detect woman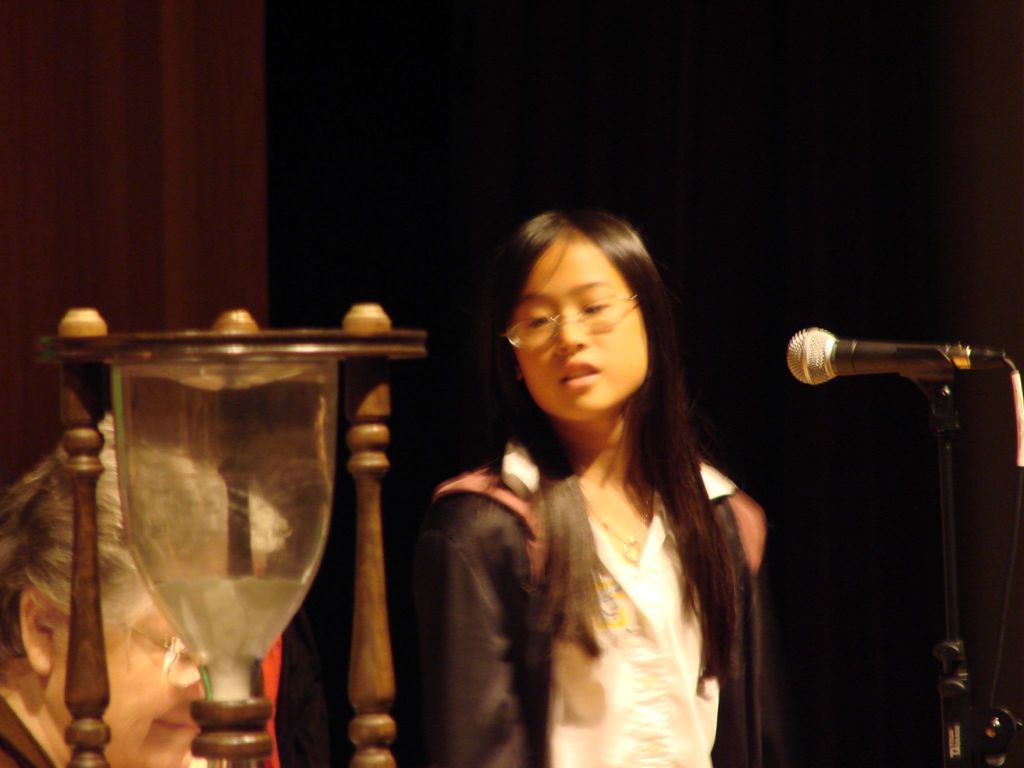
left=429, top=204, right=764, bottom=767
